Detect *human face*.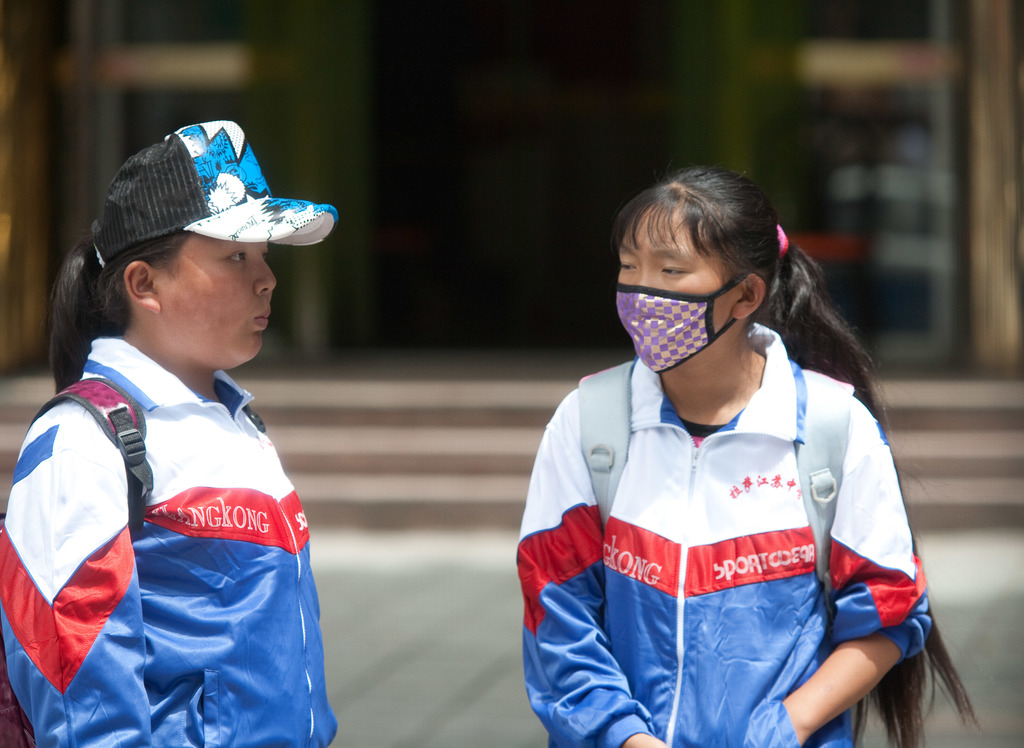
Detected at 607, 206, 737, 338.
